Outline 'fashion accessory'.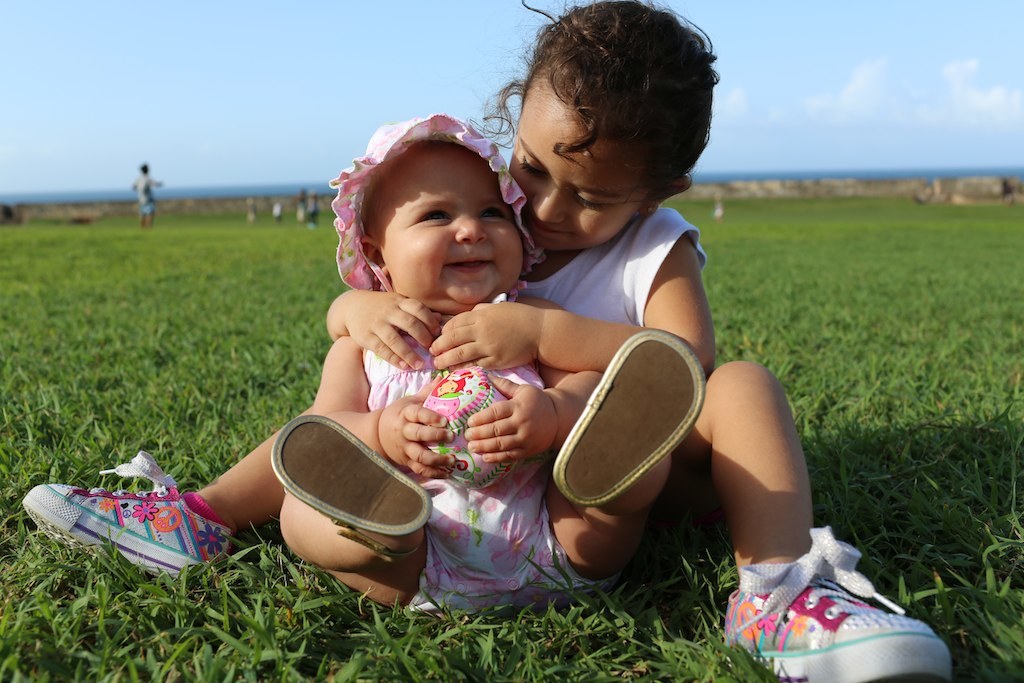
Outline: detection(723, 525, 952, 682).
